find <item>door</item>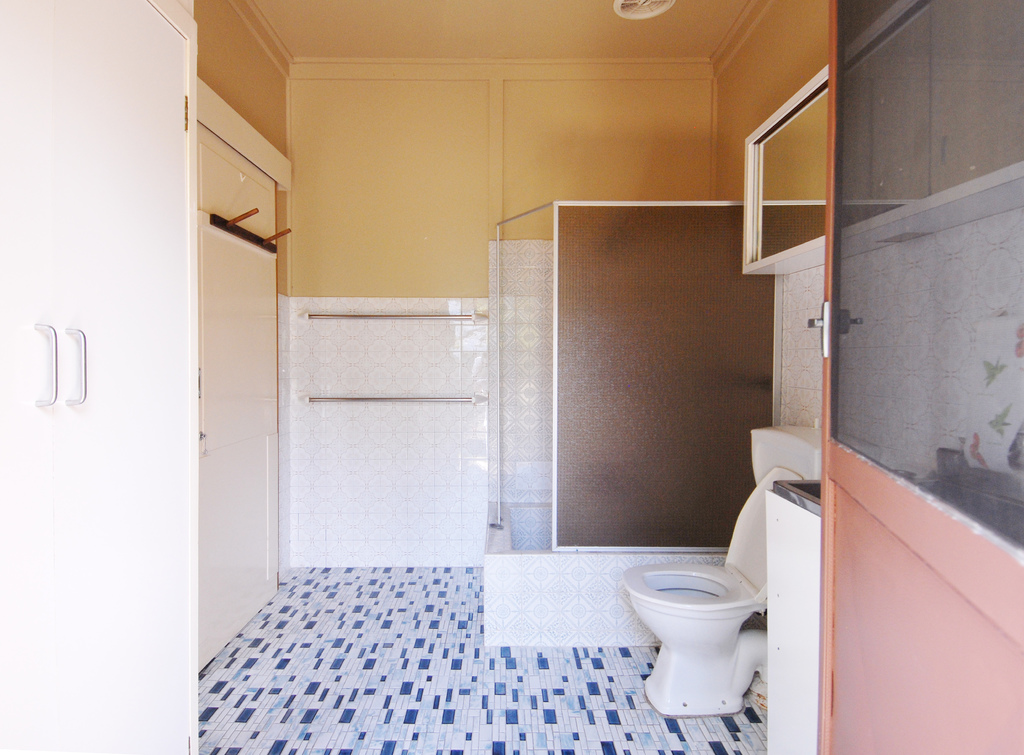
0, 0, 201, 754
